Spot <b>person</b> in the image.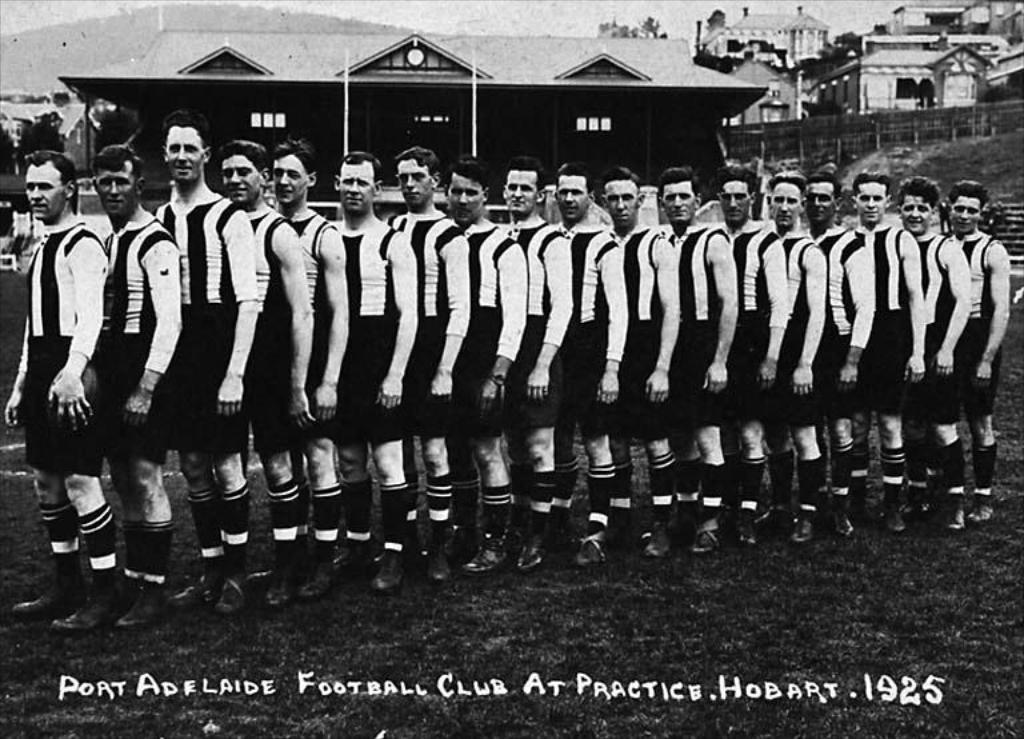
<b>person</b> found at bbox=(264, 136, 348, 586).
